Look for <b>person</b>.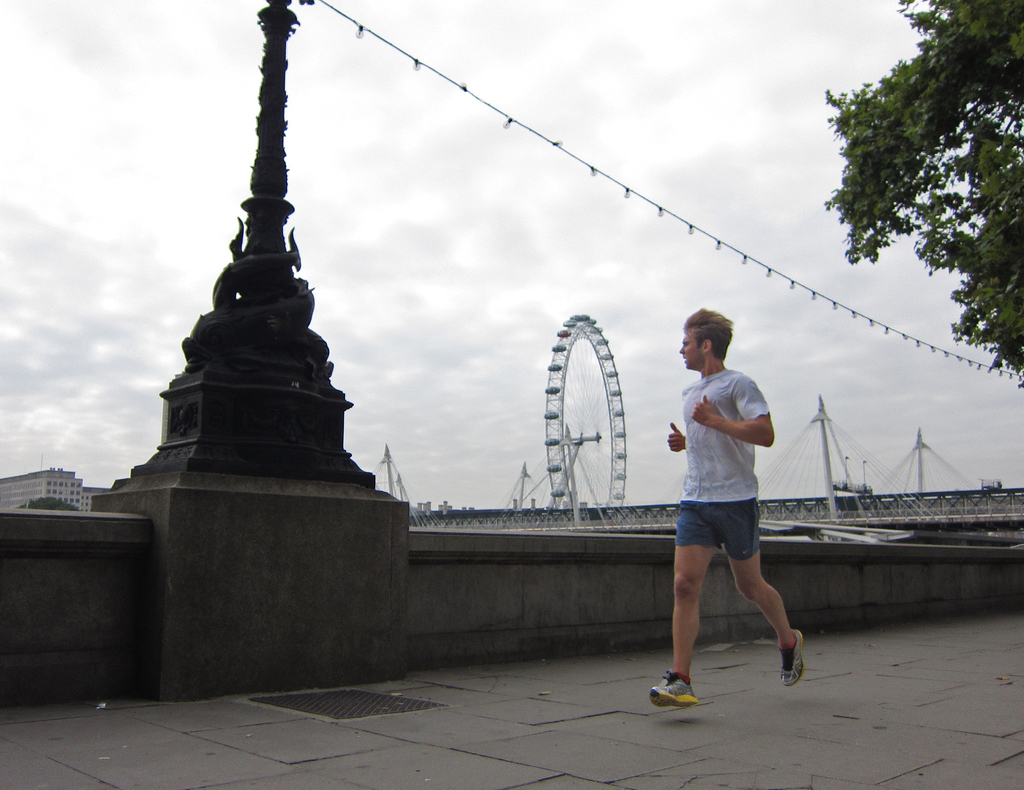
Found: 648 309 803 697.
